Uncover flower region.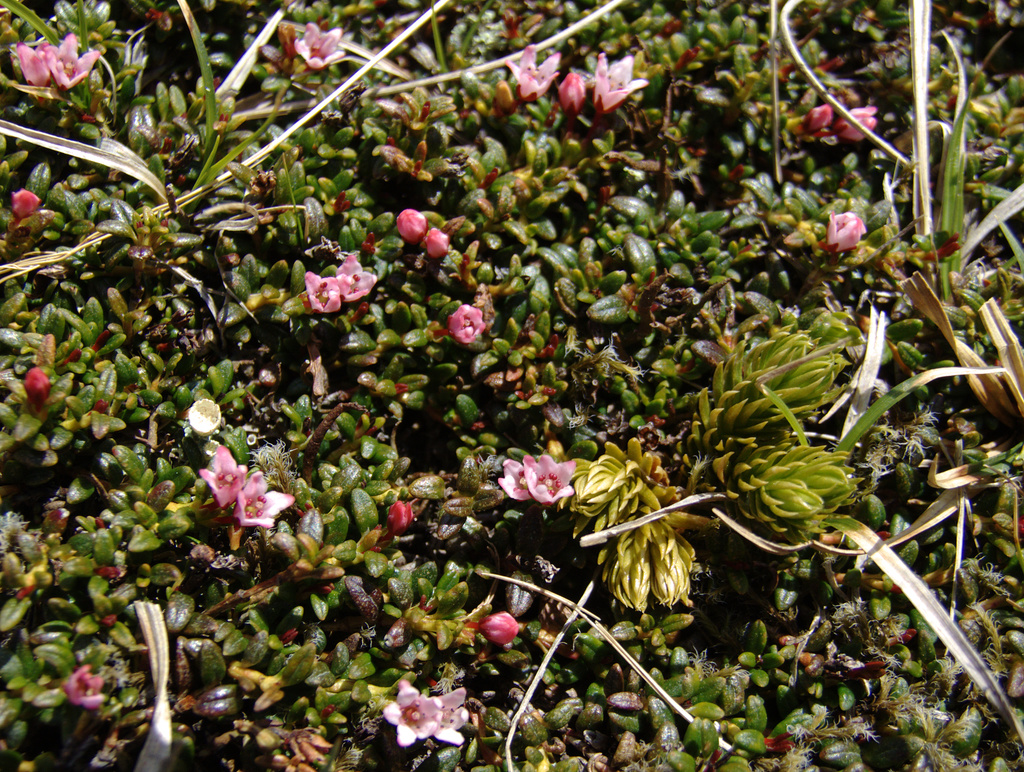
Uncovered: <bbox>826, 206, 870, 254</bbox>.
